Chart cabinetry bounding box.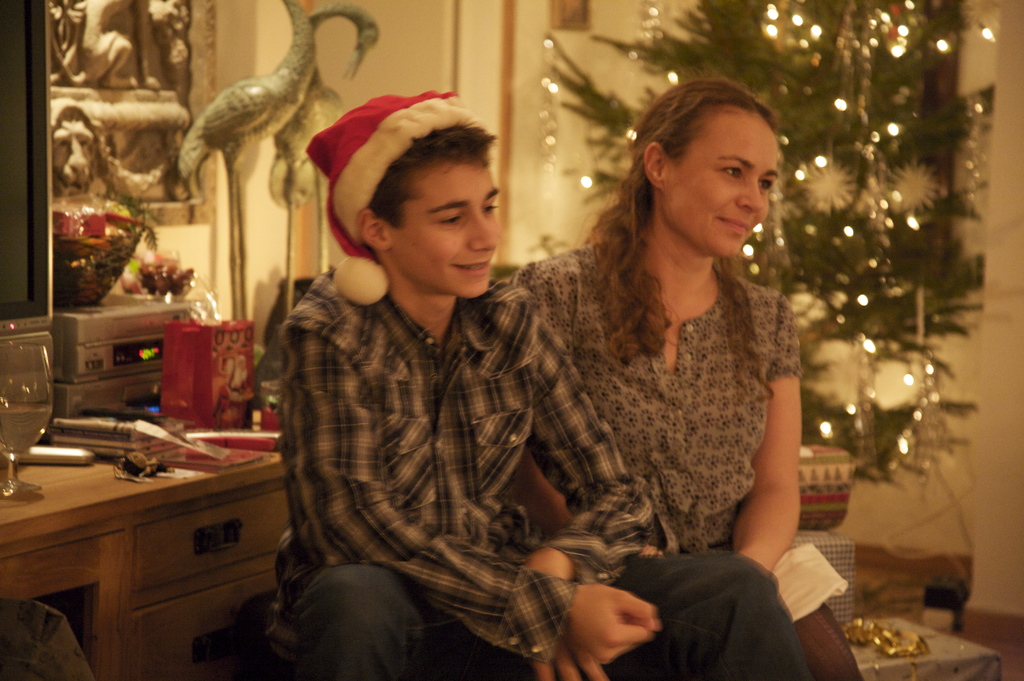
Charted: select_region(109, 434, 314, 675).
